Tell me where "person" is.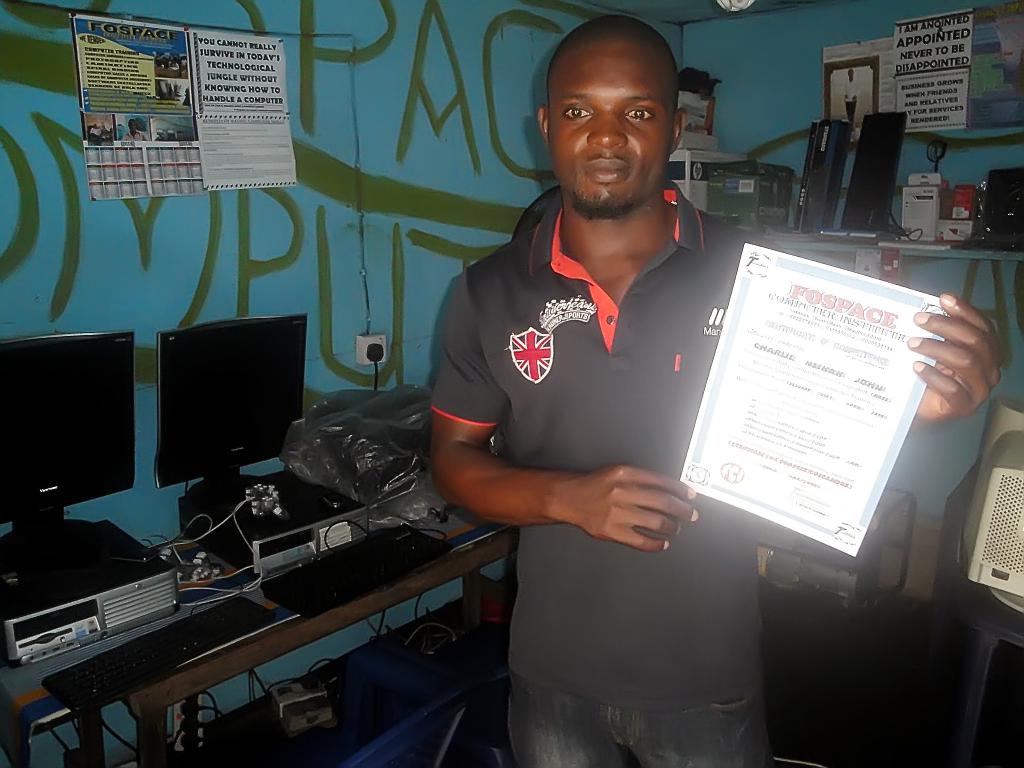
"person" is at <box>843,66,859,125</box>.
